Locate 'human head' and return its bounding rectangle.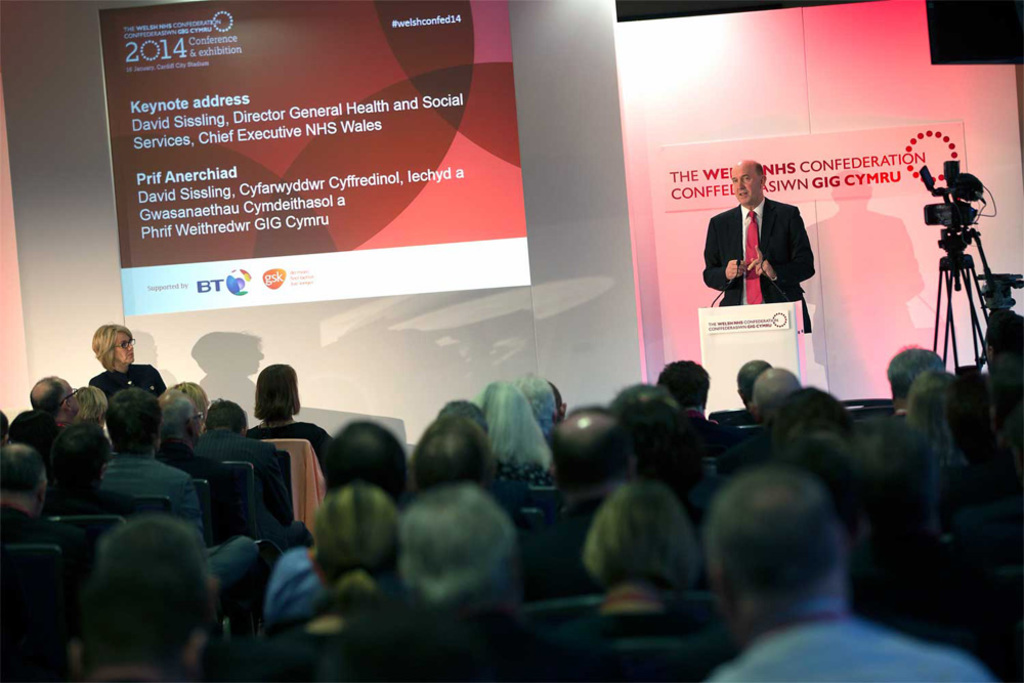
bbox=(173, 374, 205, 417).
